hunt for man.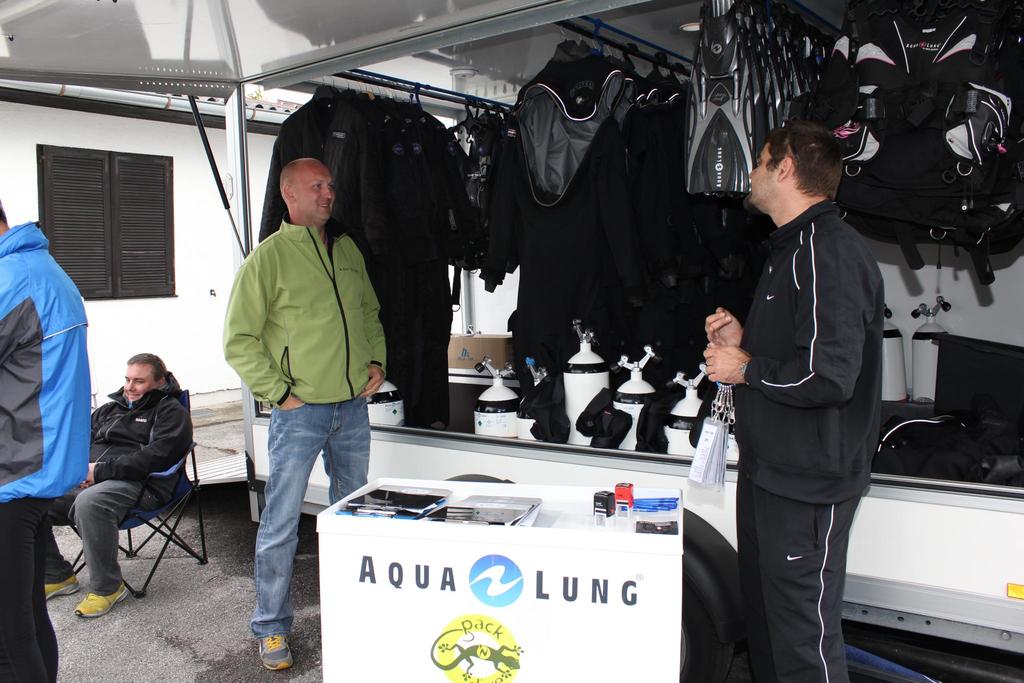
Hunted down at <region>47, 347, 195, 622</region>.
